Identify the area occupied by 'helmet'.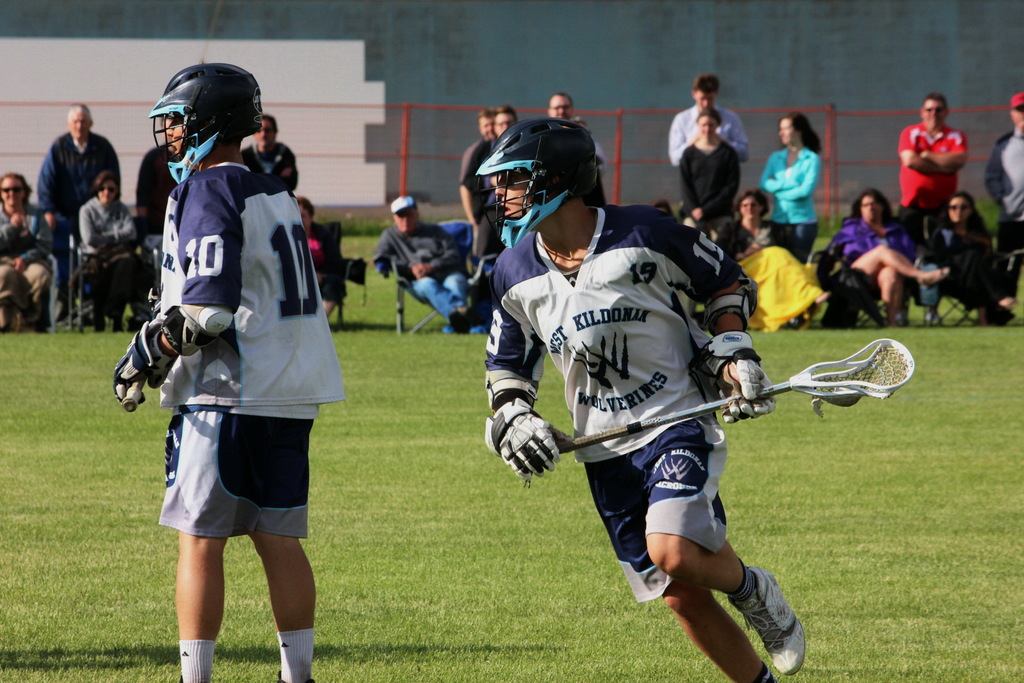
Area: x1=141, y1=60, x2=268, y2=192.
